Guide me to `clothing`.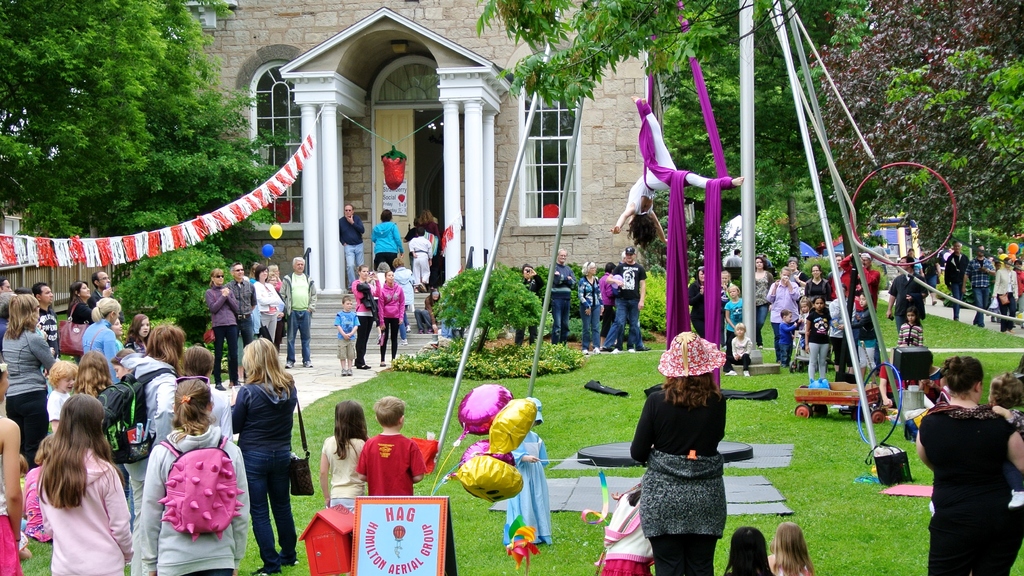
Guidance: <region>108, 333, 166, 374</region>.
